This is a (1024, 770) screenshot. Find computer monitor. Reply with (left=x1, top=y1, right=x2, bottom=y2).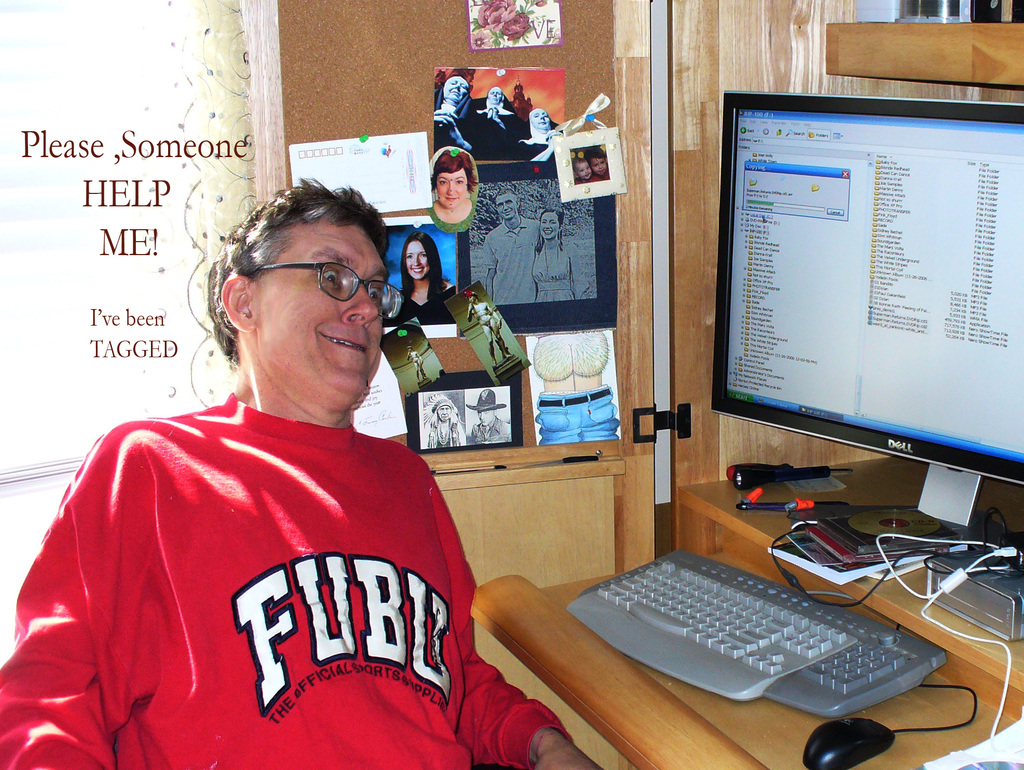
(left=706, top=92, right=1016, bottom=582).
